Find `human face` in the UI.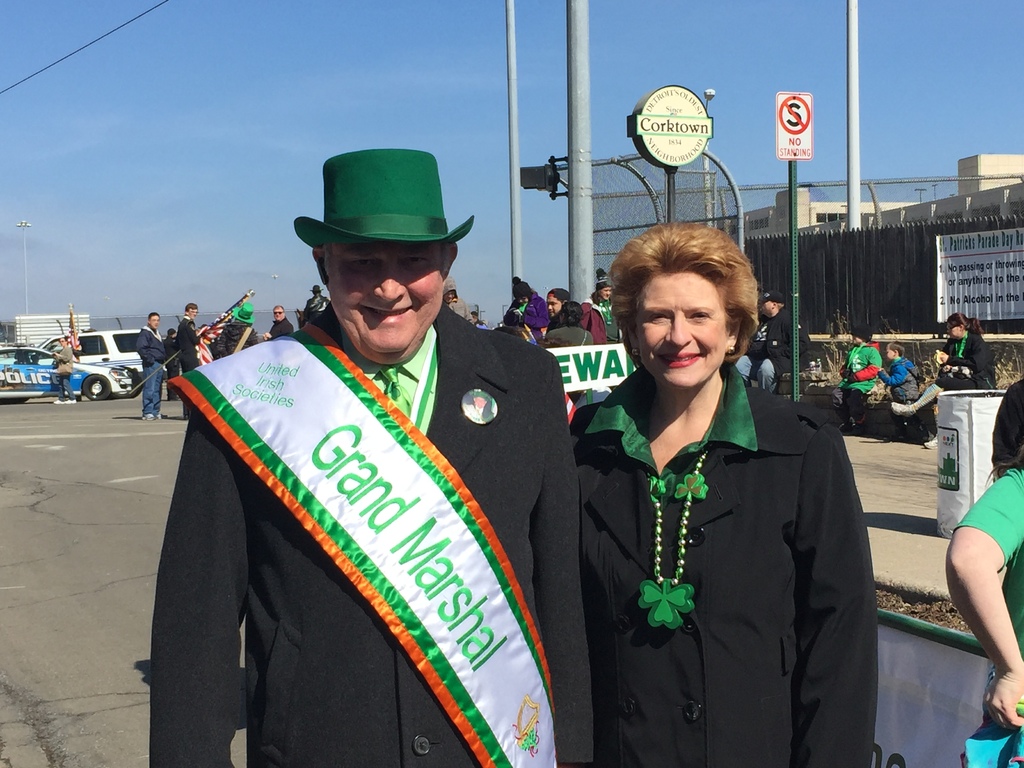
UI element at rect(761, 302, 771, 314).
